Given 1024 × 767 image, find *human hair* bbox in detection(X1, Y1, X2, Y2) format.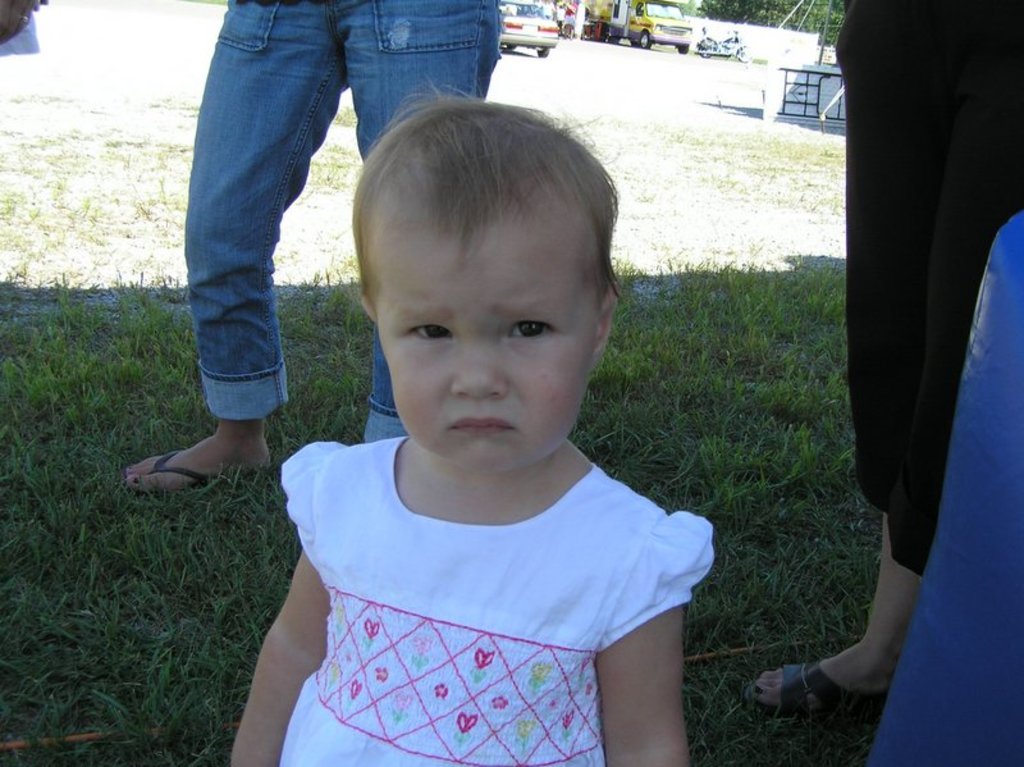
detection(348, 100, 605, 334).
